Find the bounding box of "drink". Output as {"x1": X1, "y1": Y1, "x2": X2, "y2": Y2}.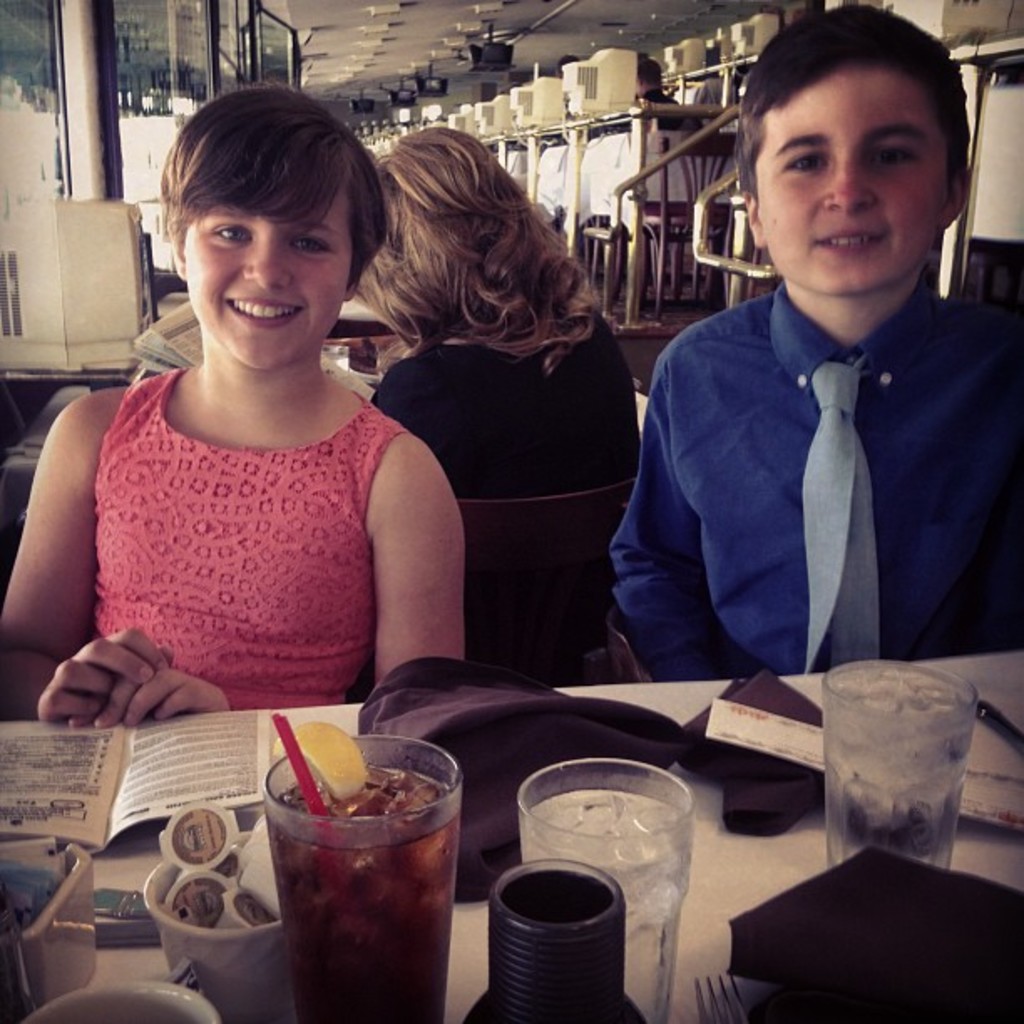
{"x1": 515, "y1": 758, "x2": 699, "y2": 1022}.
